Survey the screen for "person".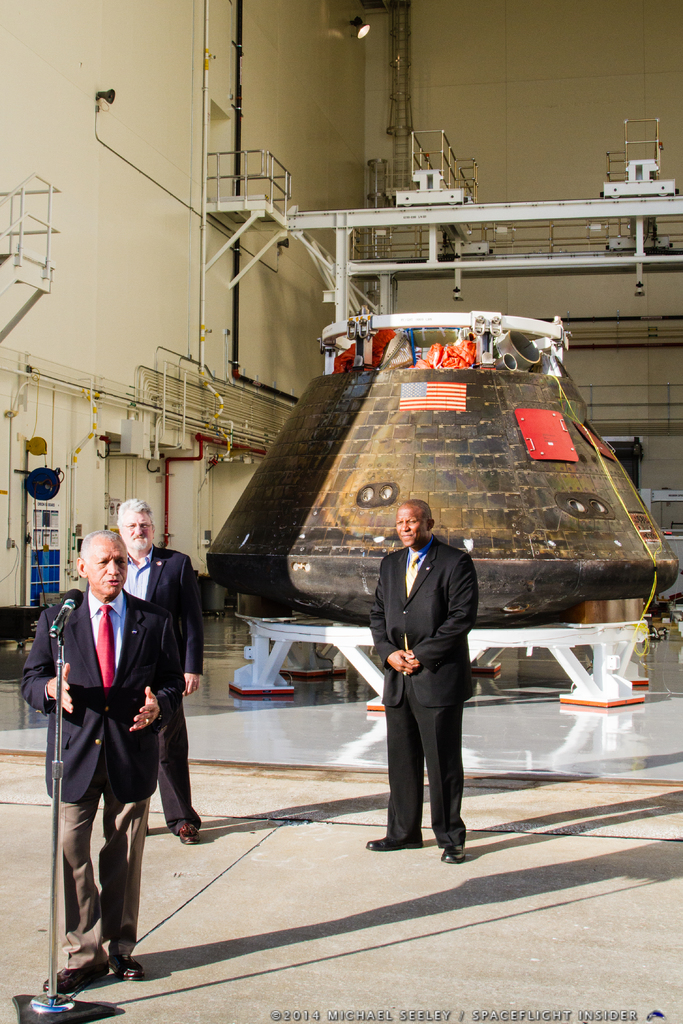
Survey found: x1=367, y1=497, x2=484, y2=860.
